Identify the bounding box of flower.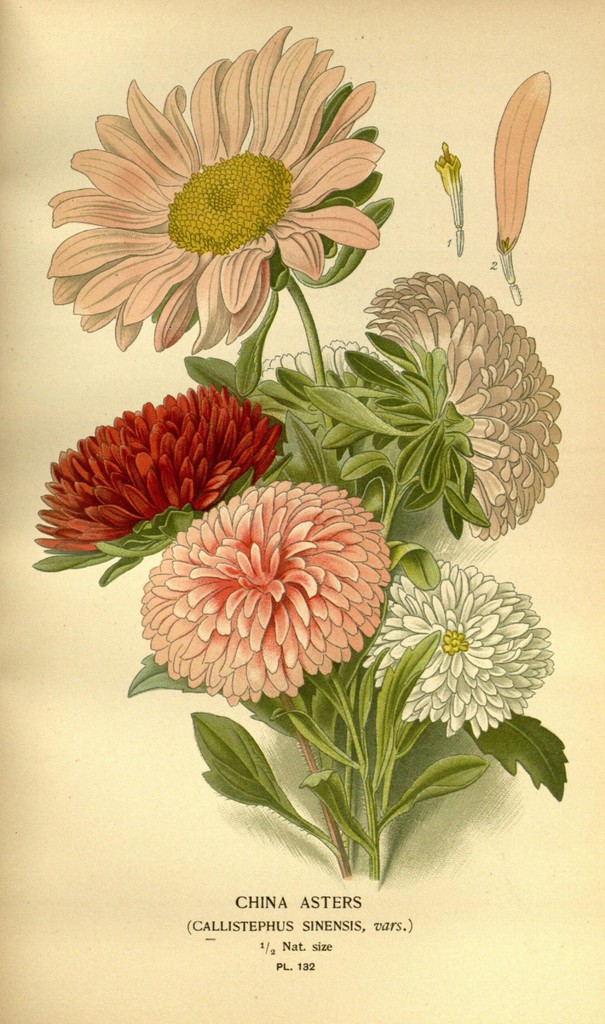
bbox(368, 555, 557, 737).
